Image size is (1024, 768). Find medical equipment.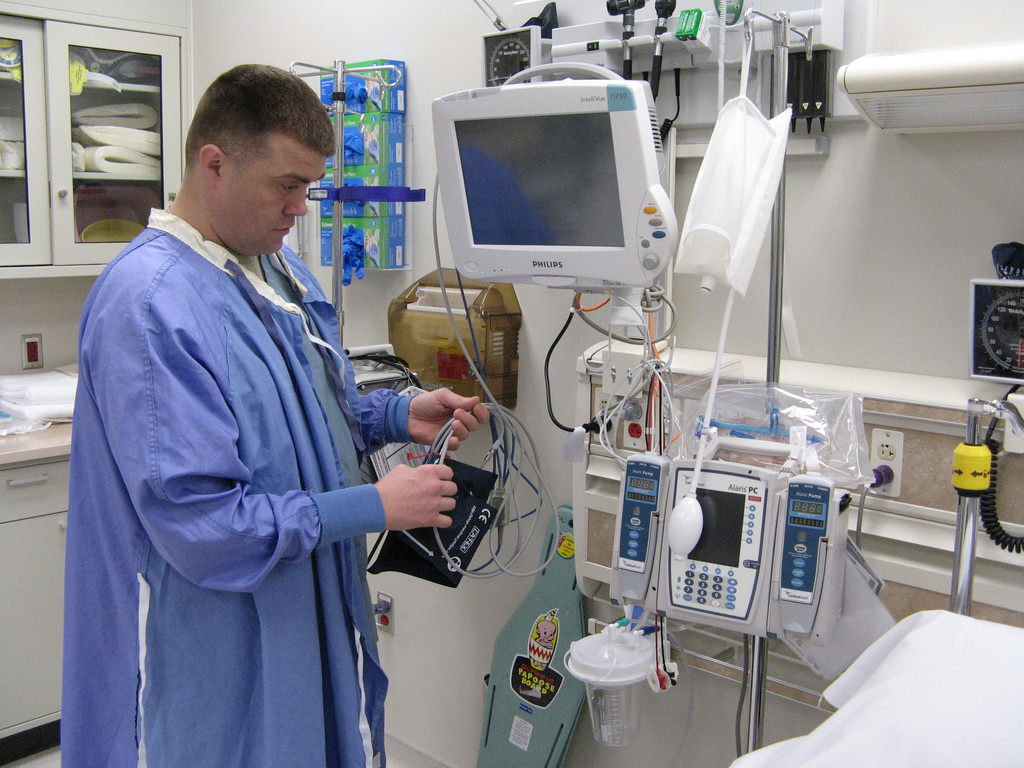
box=[268, 13, 972, 764].
